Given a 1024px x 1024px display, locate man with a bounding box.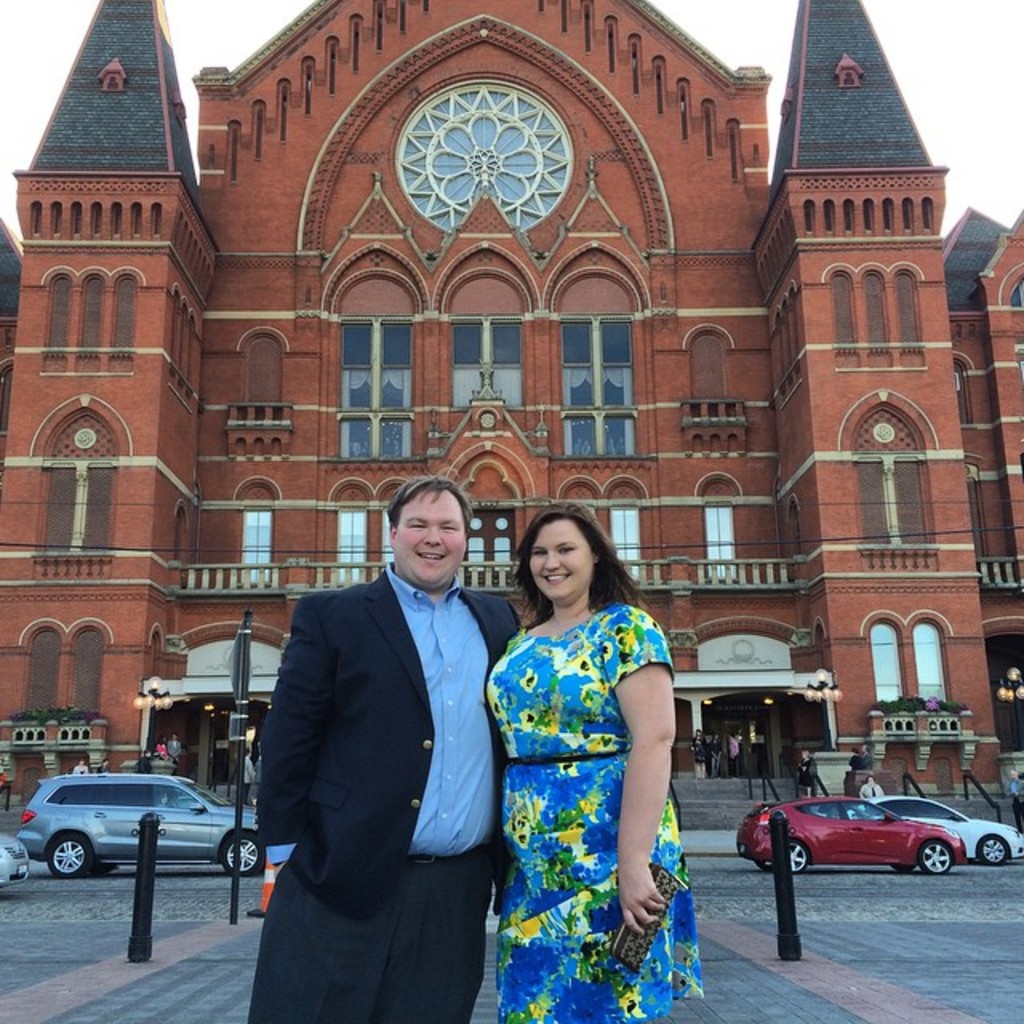
Located: x1=1011, y1=773, x2=1022, y2=850.
